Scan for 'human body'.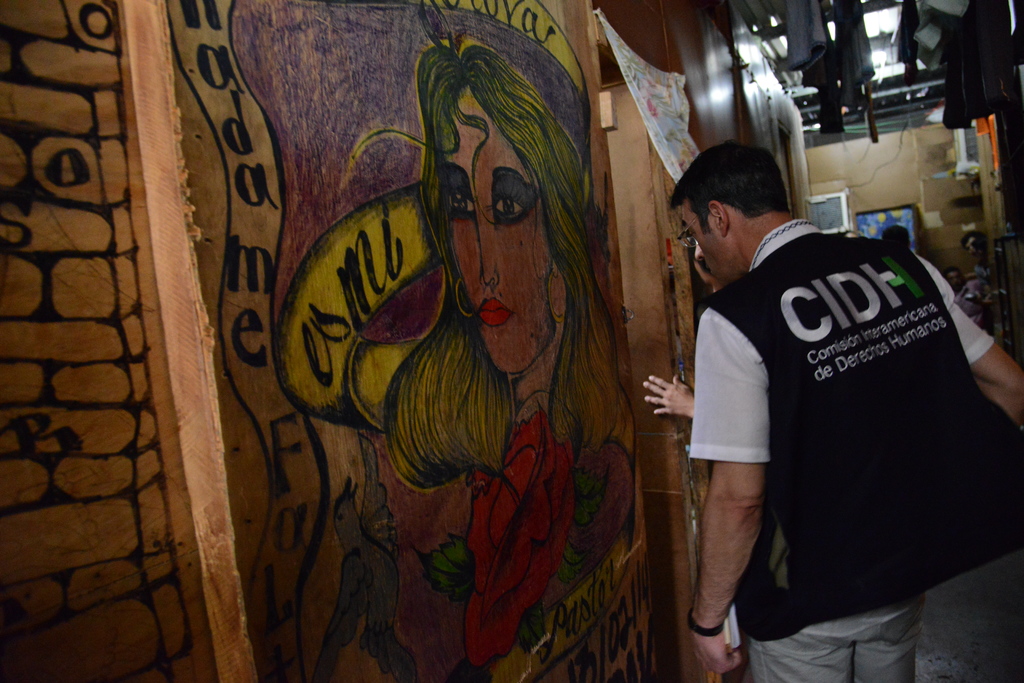
Scan result: bbox=(448, 362, 681, 625).
